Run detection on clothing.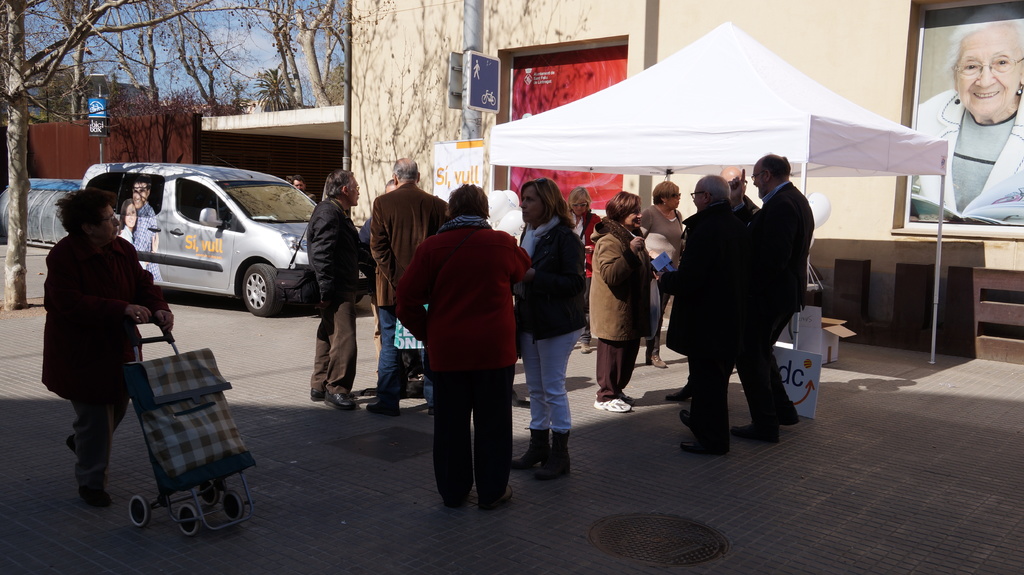
Result: select_region(906, 98, 1023, 226).
